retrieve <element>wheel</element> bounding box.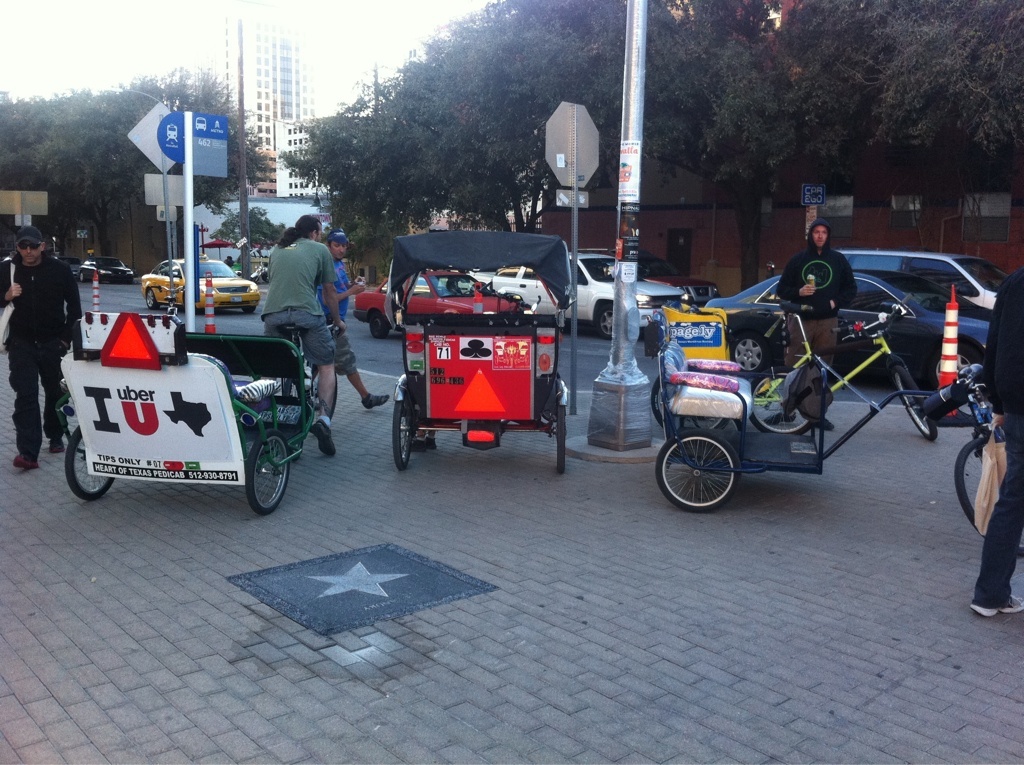
Bounding box: {"left": 599, "top": 303, "right": 633, "bottom": 337}.
